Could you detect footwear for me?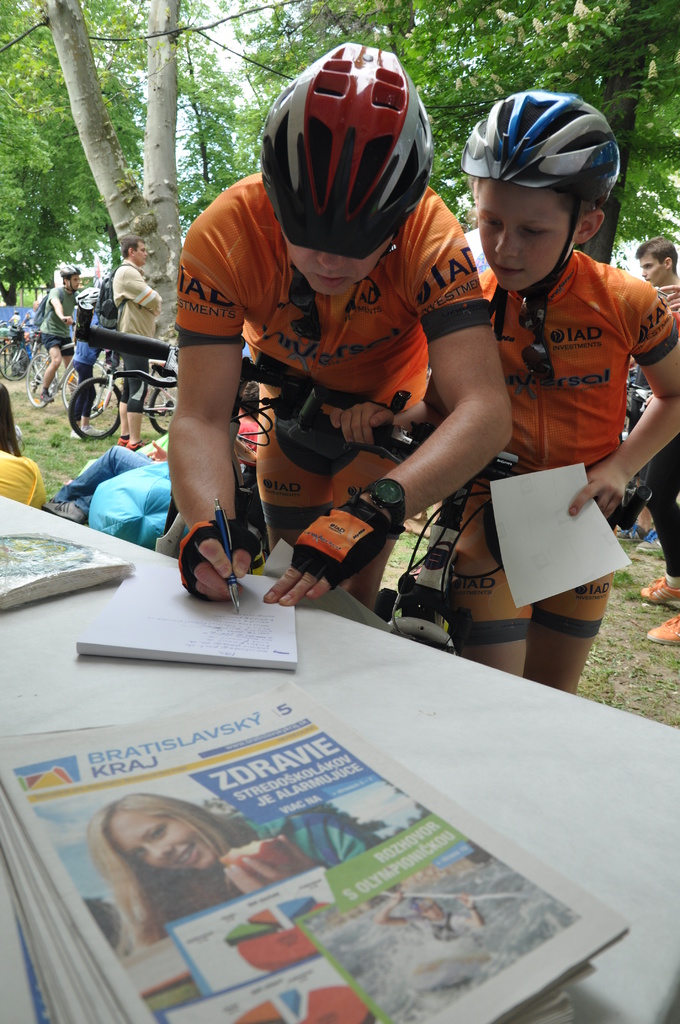
Detection result: <region>81, 422, 107, 436</region>.
